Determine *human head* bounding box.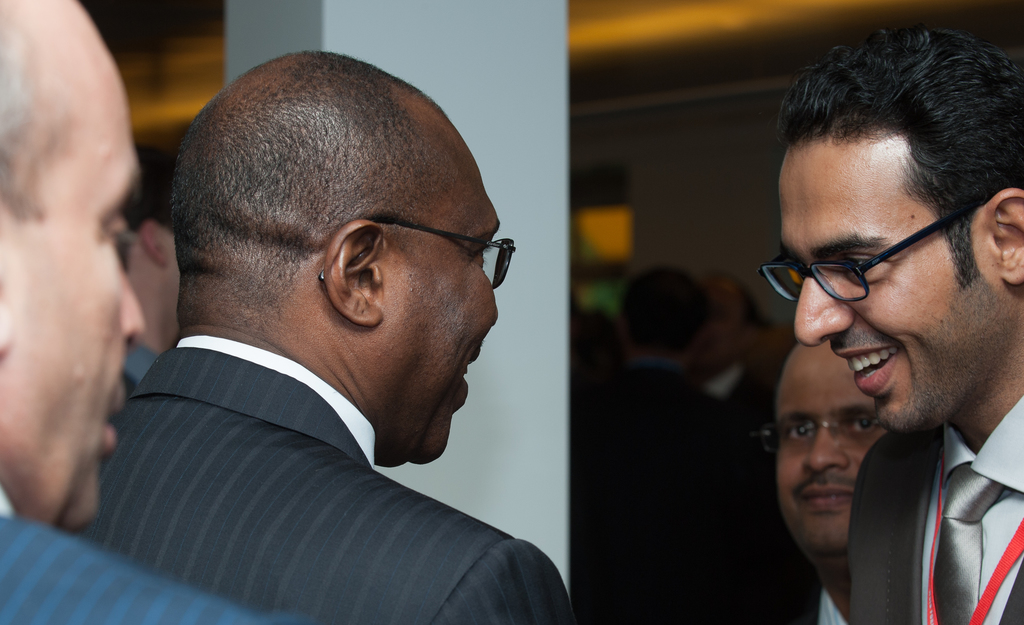
Determined: BBox(174, 47, 521, 464).
